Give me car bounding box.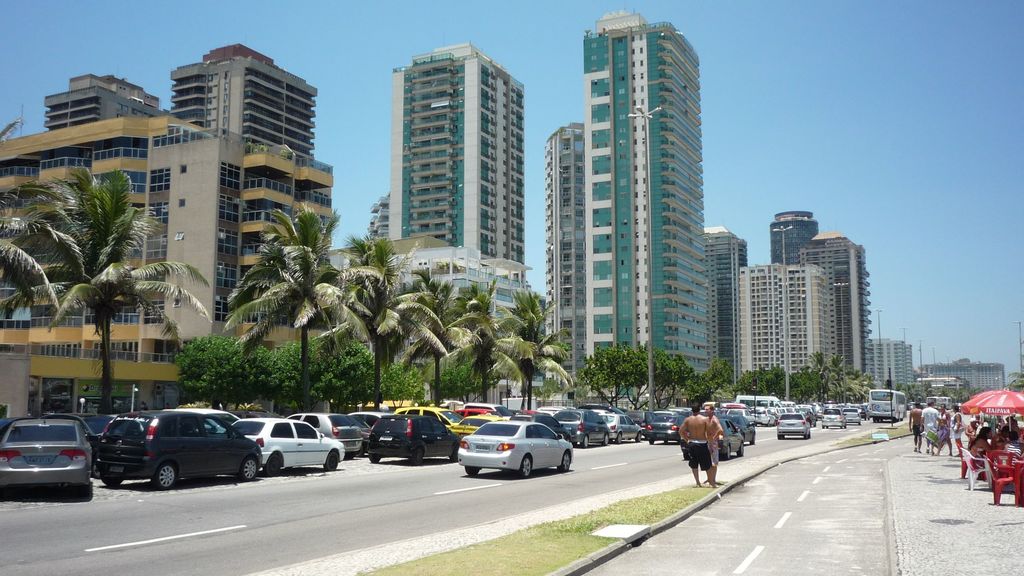
<region>0, 412, 96, 497</region>.
